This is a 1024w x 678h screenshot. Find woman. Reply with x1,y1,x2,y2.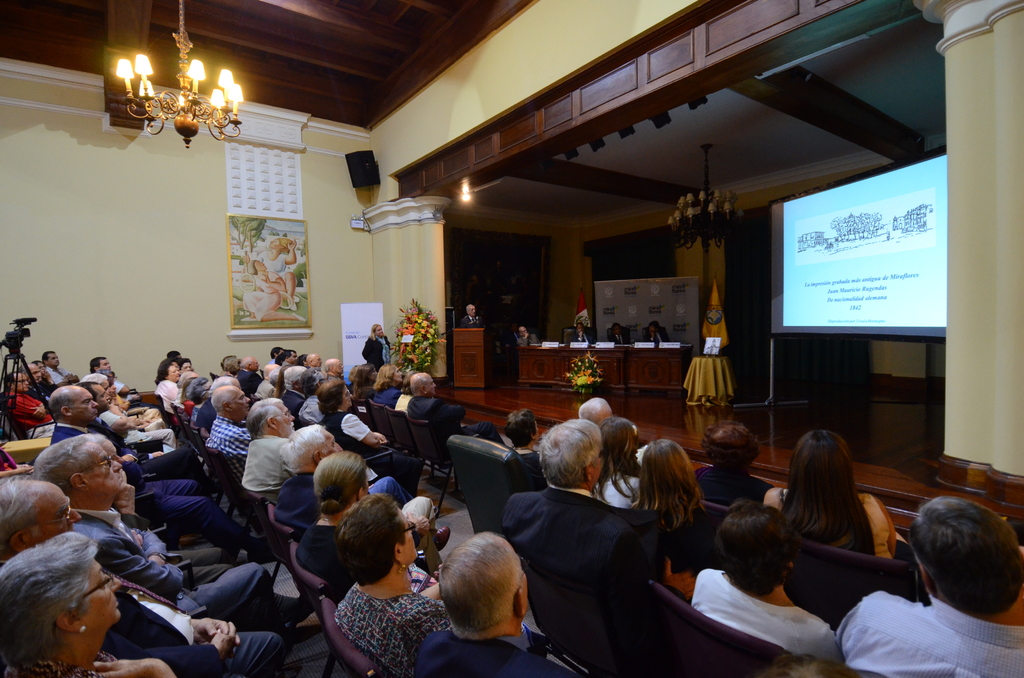
0,518,133,677.
